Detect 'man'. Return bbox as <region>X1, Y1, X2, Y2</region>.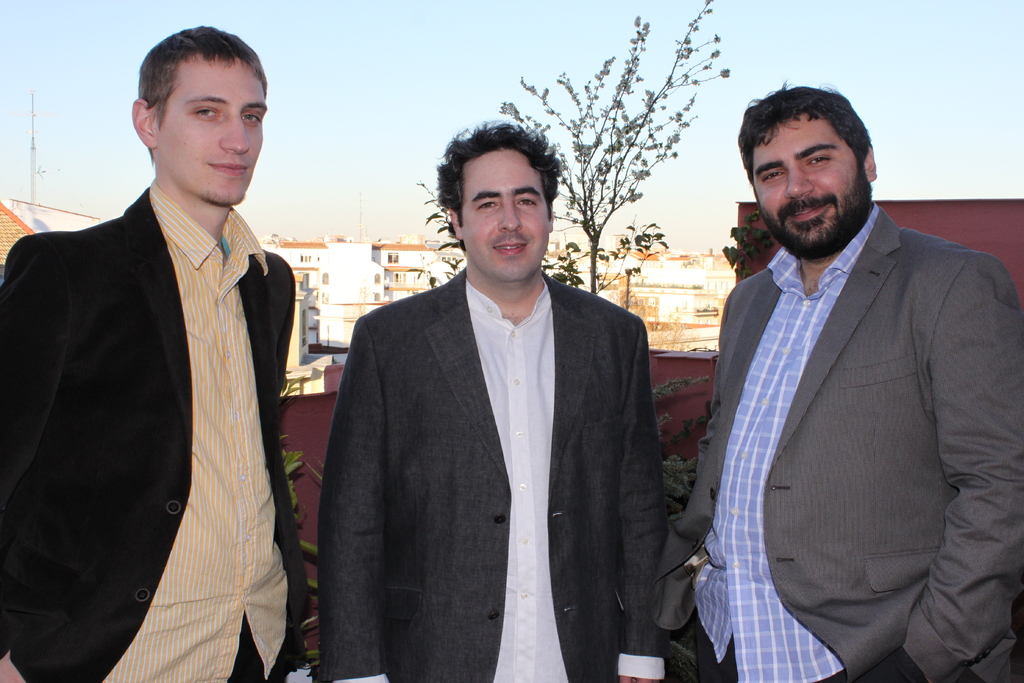
<region>317, 118, 668, 682</region>.
